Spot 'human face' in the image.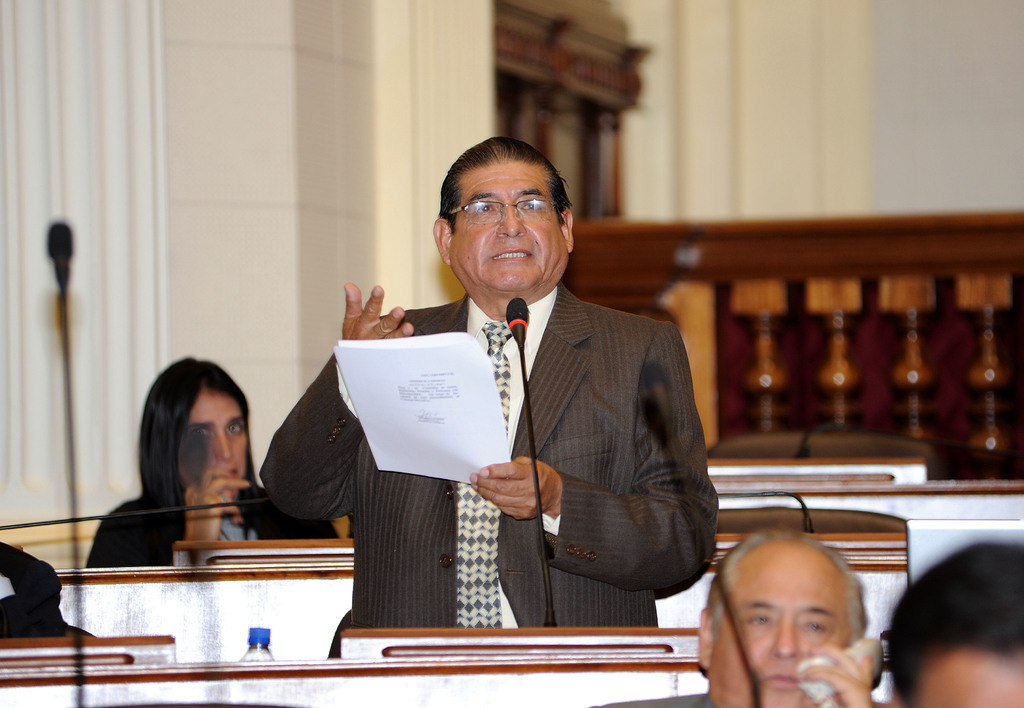
'human face' found at box(452, 158, 564, 293).
